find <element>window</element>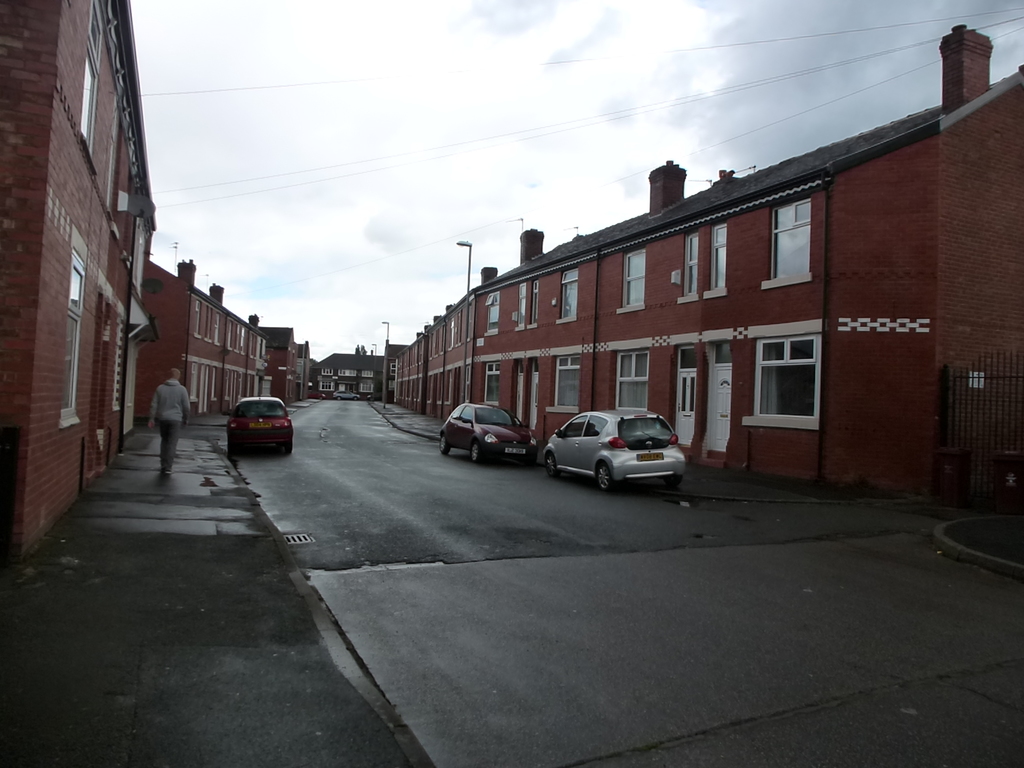
(516,280,532,332)
